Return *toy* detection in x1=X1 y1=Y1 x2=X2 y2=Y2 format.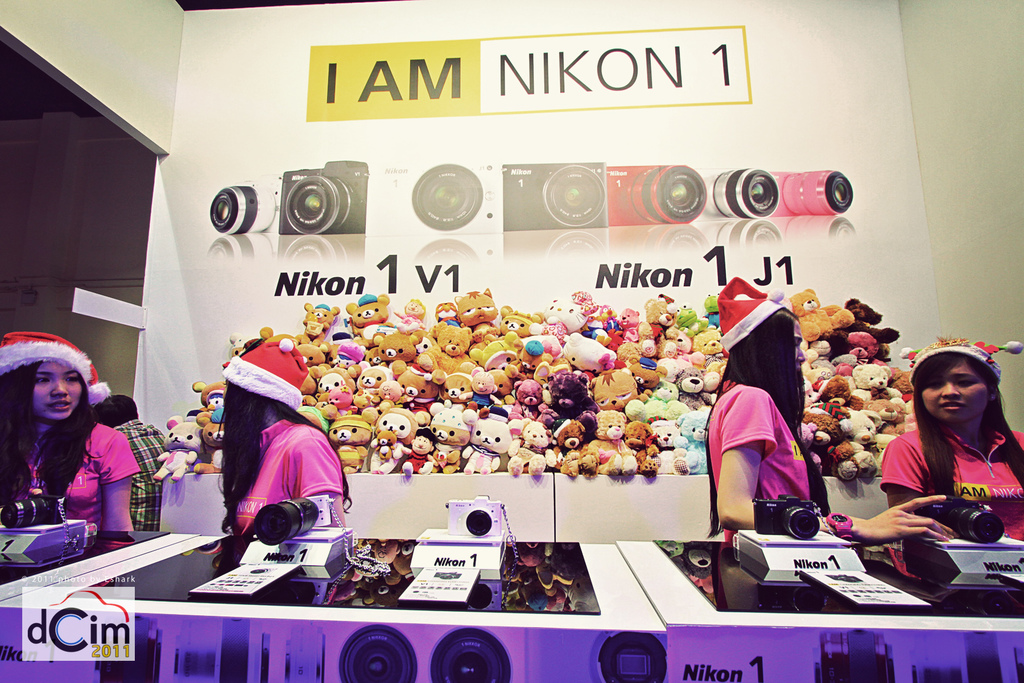
x1=152 y1=401 x2=202 y2=527.
